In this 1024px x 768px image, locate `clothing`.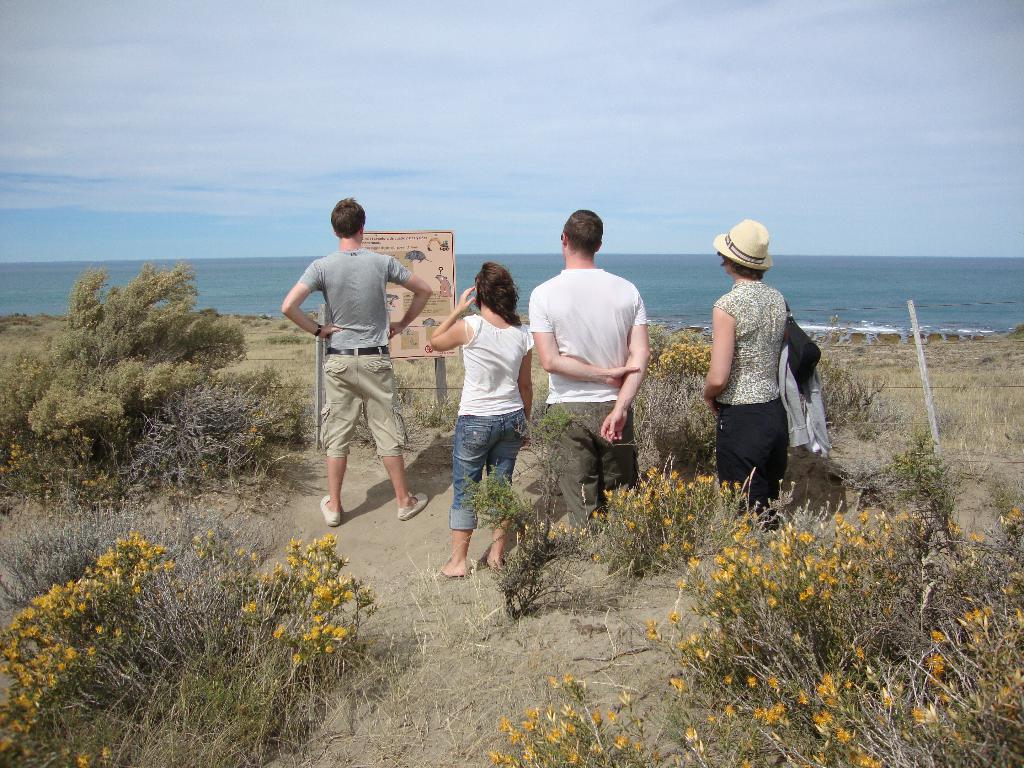
Bounding box: bbox(539, 405, 630, 525).
